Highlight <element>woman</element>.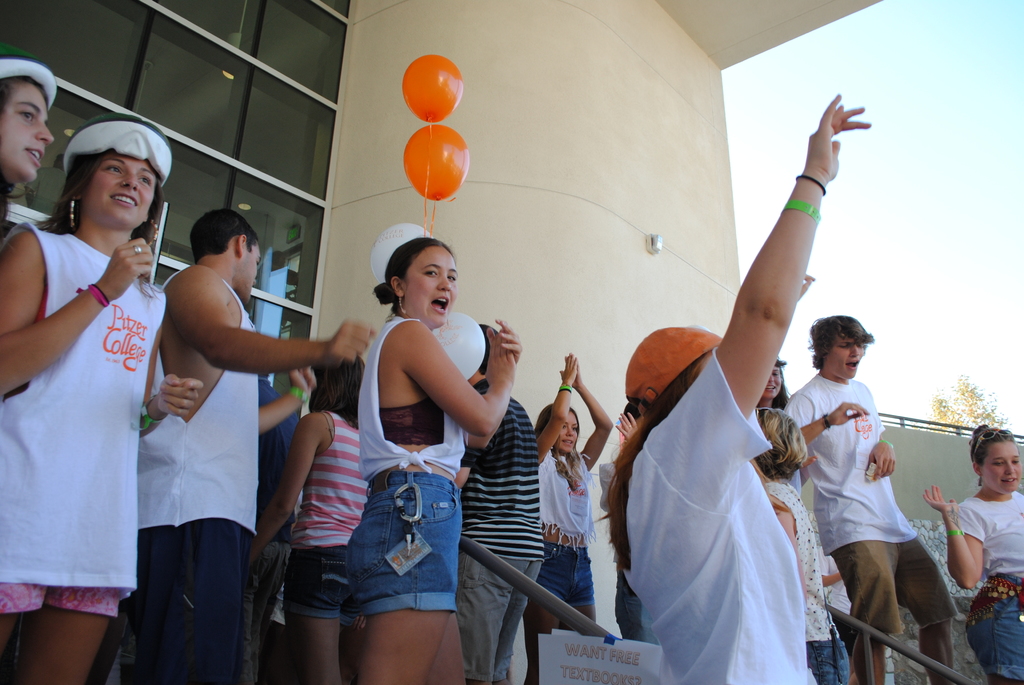
Highlighted region: 338:235:519:684.
